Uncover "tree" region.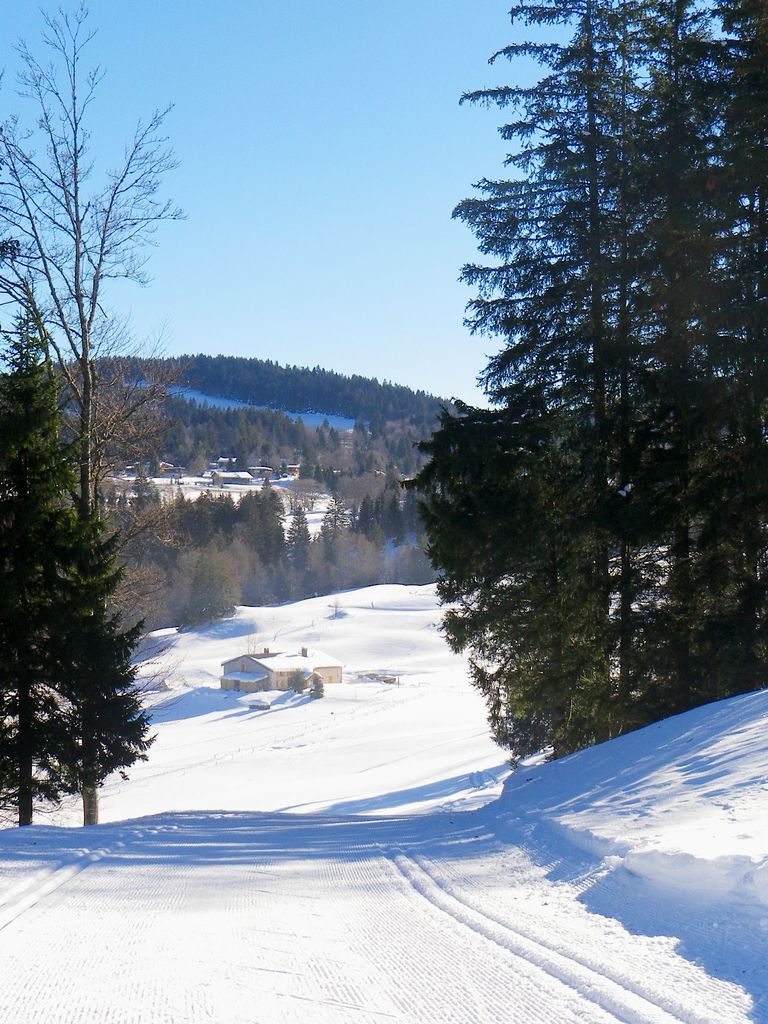
Uncovered: 423,26,735,785.
